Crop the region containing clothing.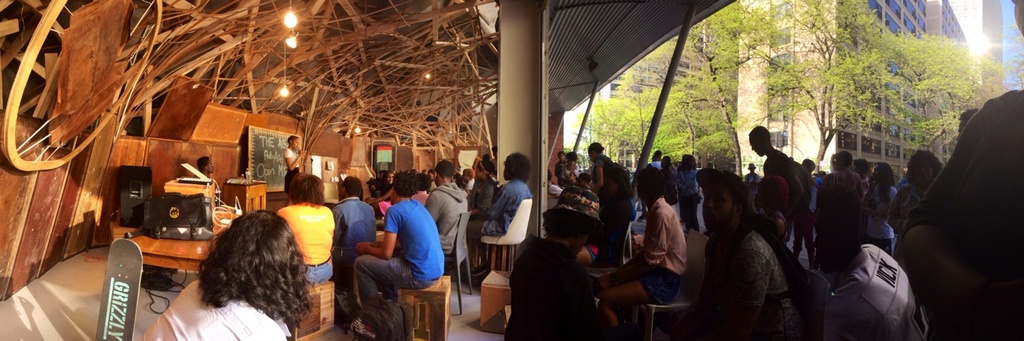
Crop region: (x1=906, y1=90, x2=1023, y2=340).
